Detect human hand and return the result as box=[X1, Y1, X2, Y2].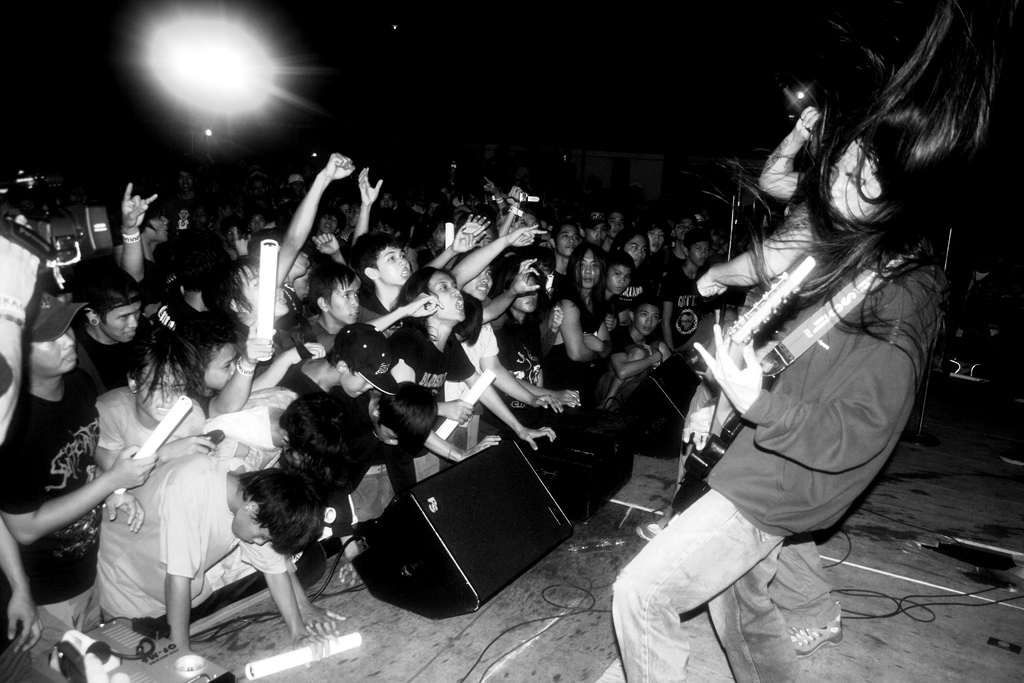
box=[505, 185, 530, 209].
